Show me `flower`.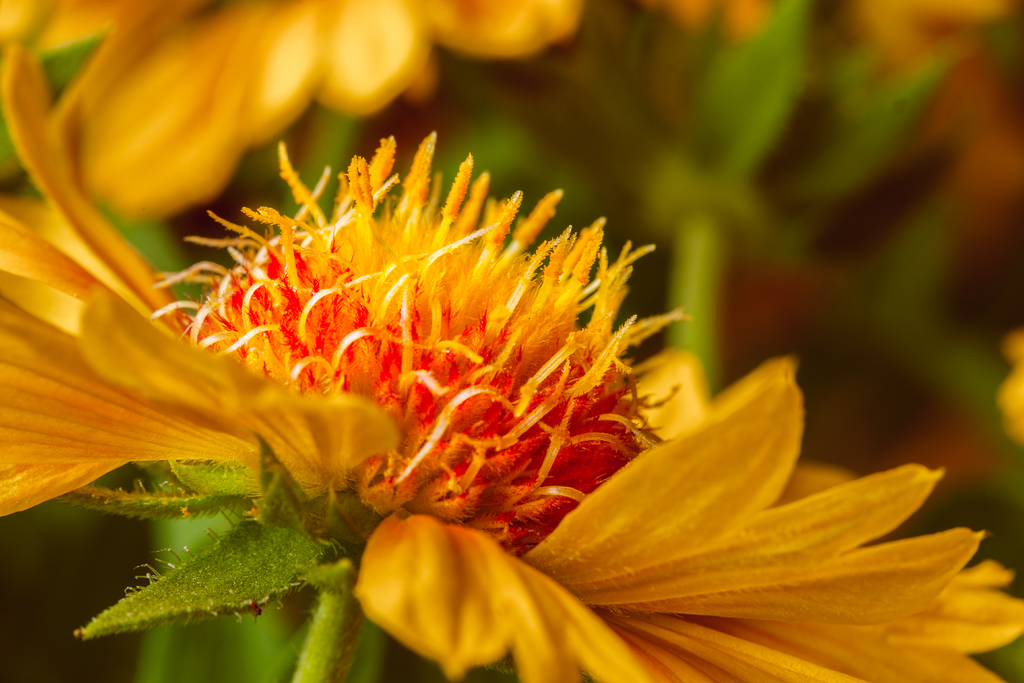
`flower` is here: crop(0, 0, 590, 224).
